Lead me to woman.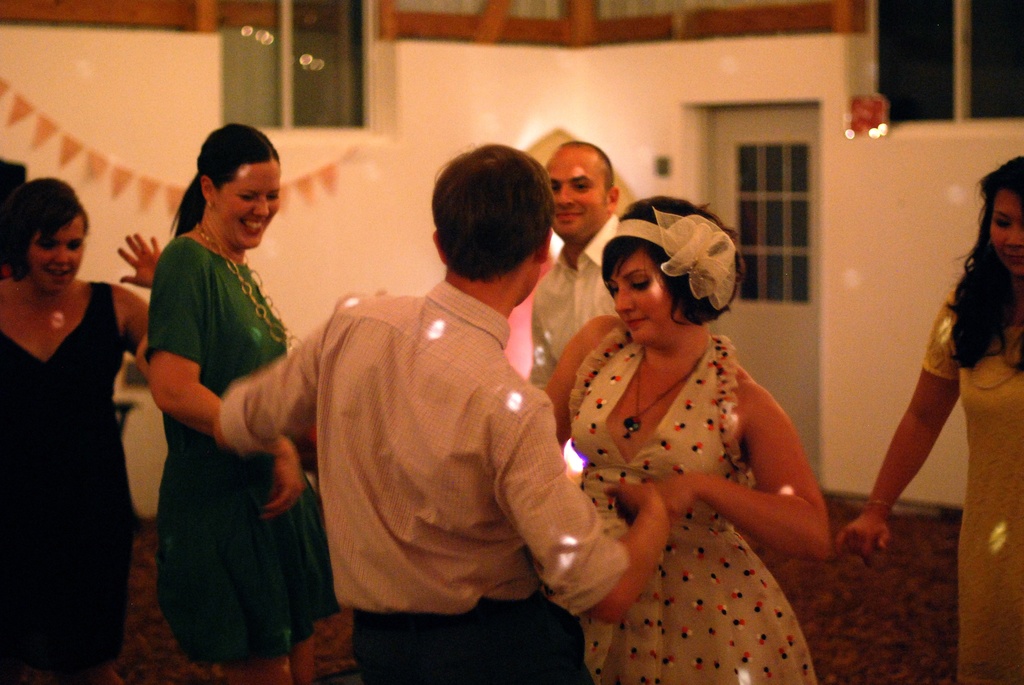
Lead to (x1=0, y1=179, x2=165, y2=684).
